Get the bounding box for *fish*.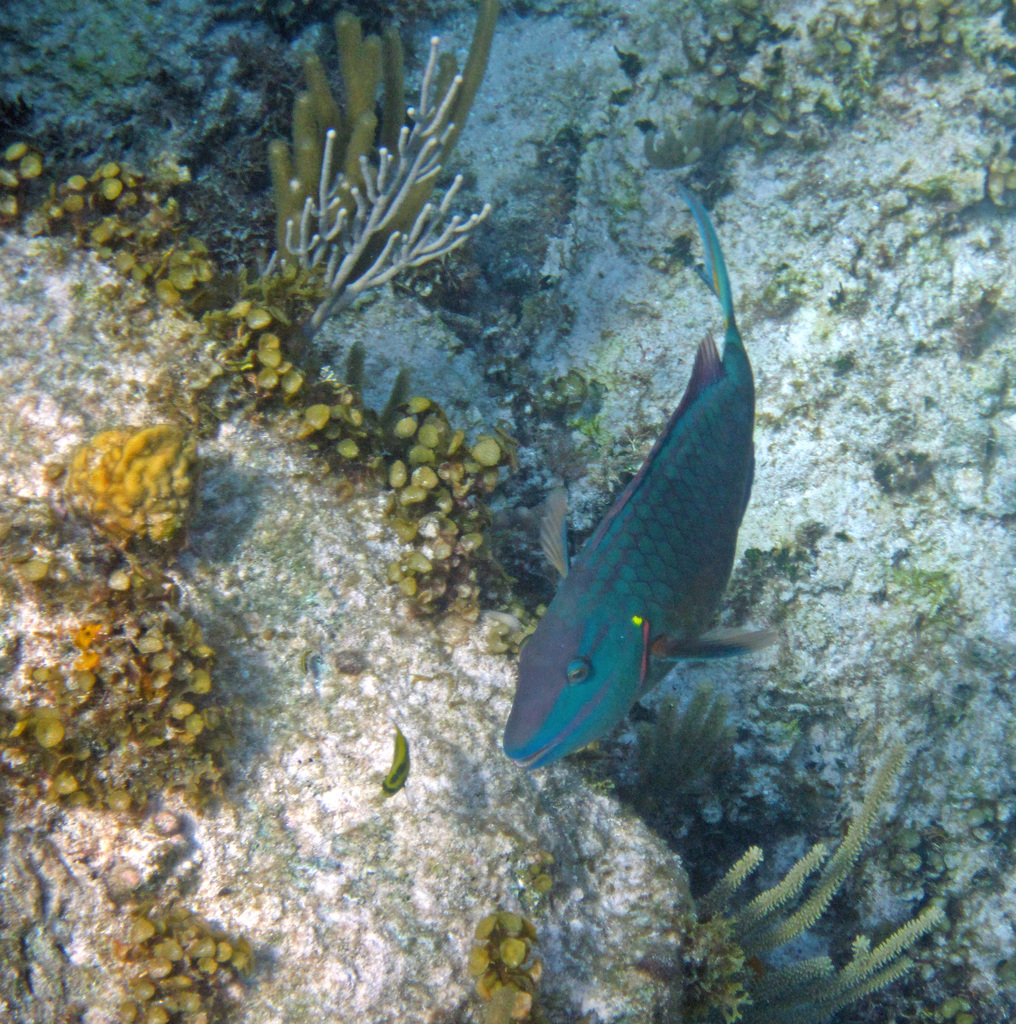
(367, 725, 414, 803).
